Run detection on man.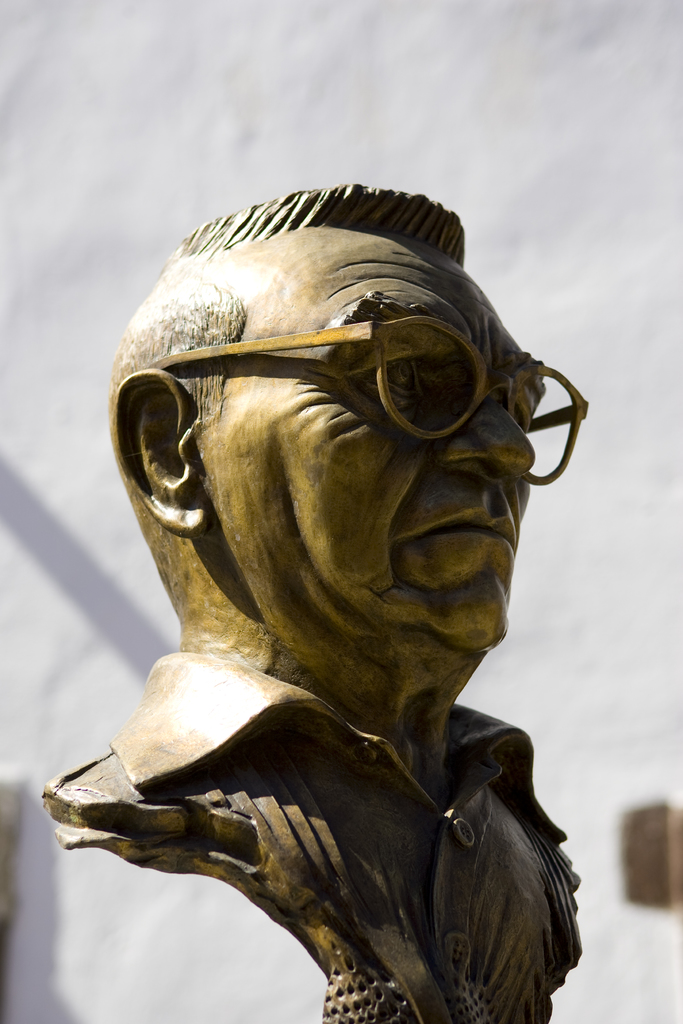
Result: locate(21, 177, 641, 982).
